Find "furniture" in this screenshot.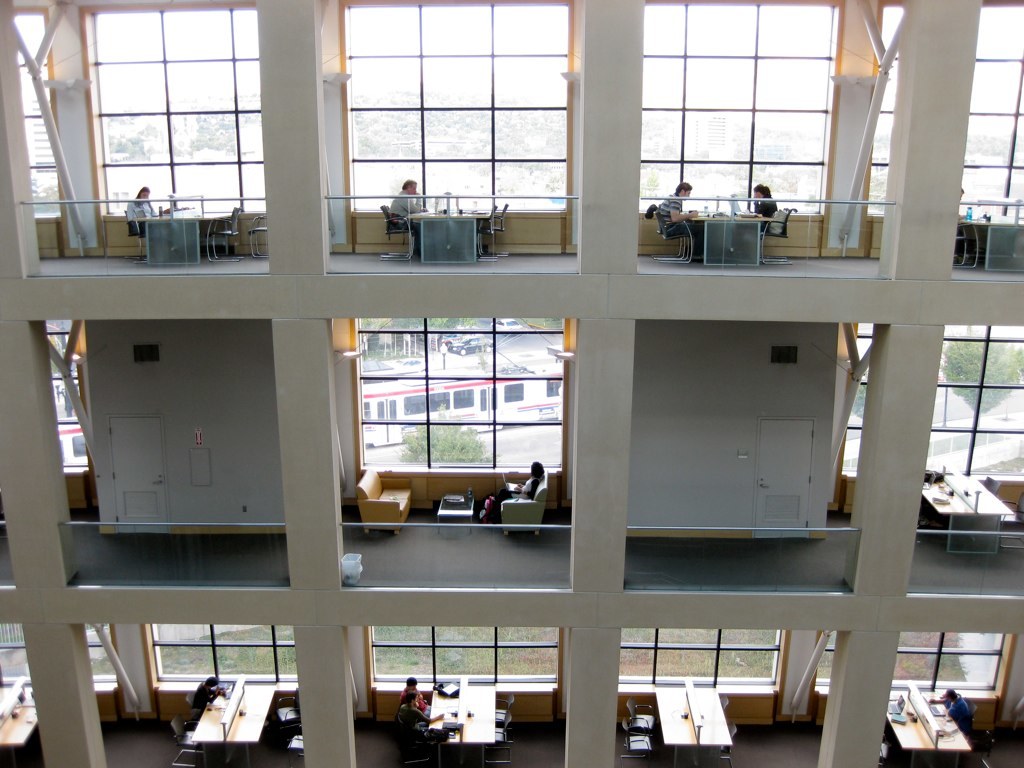
The bounding box for "furniture" is <box>950,216,981,268</box>.
